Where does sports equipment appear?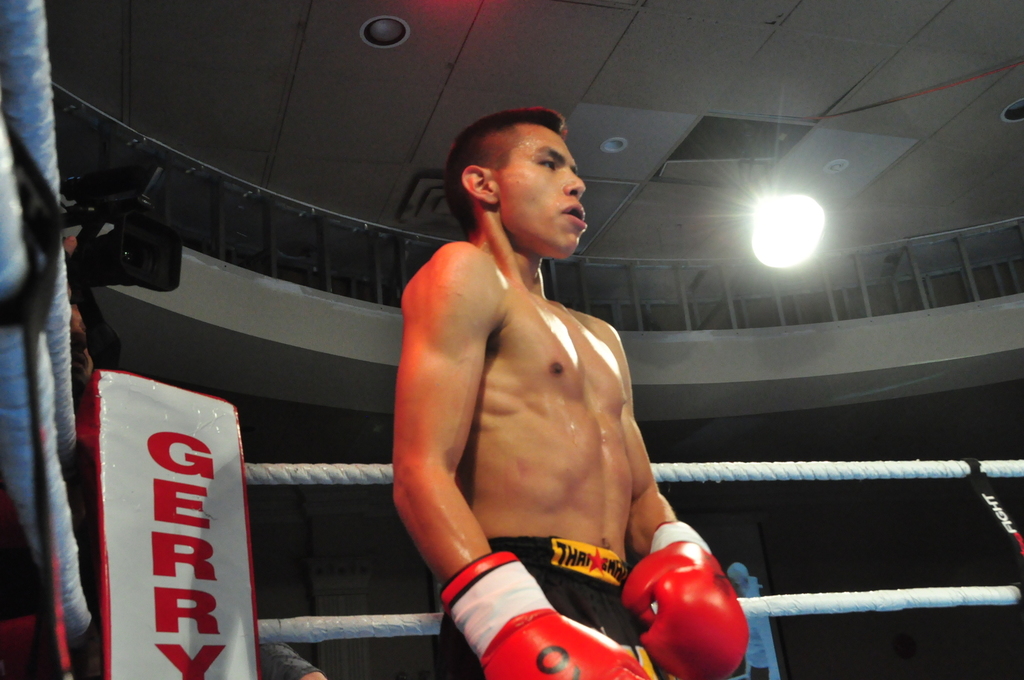
Appears at bbox=(435, 548, 655, 679).
